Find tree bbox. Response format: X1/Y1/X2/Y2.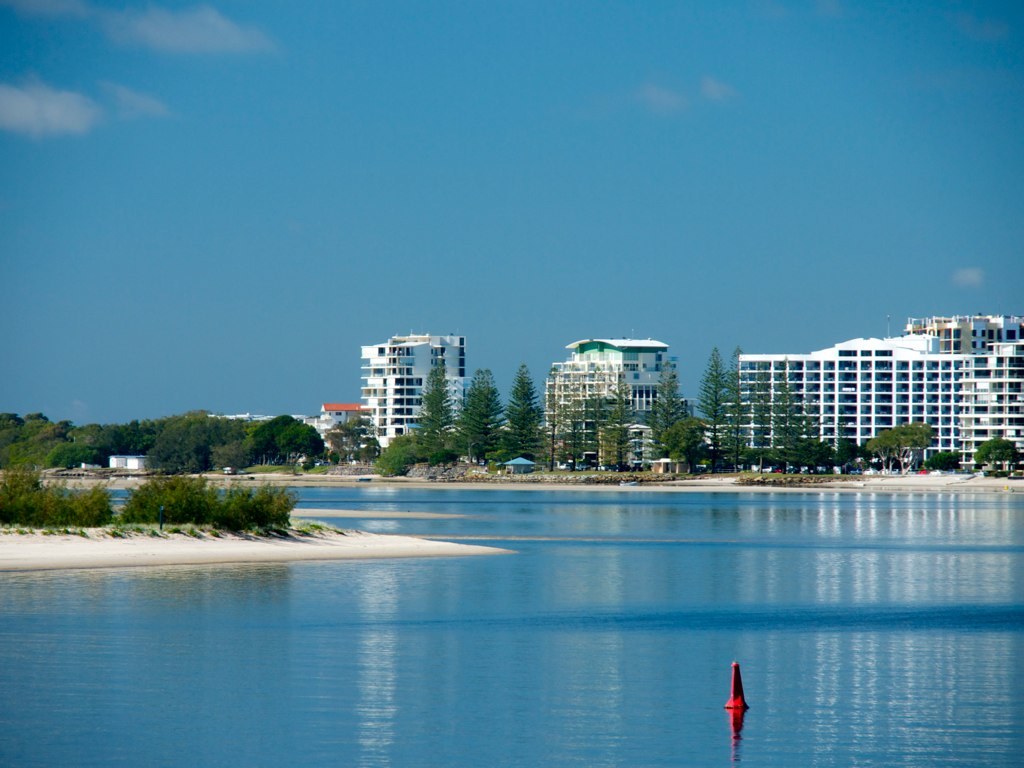
730/372/744/473.
